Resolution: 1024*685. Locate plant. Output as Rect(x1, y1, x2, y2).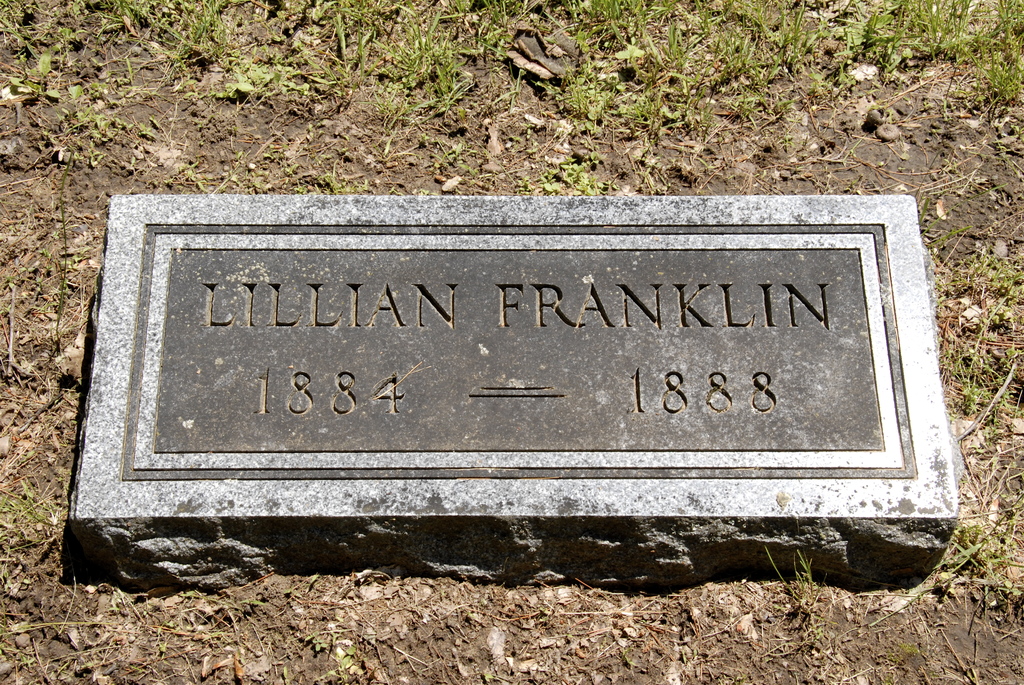
Rect(812, 624, 829, 640).
